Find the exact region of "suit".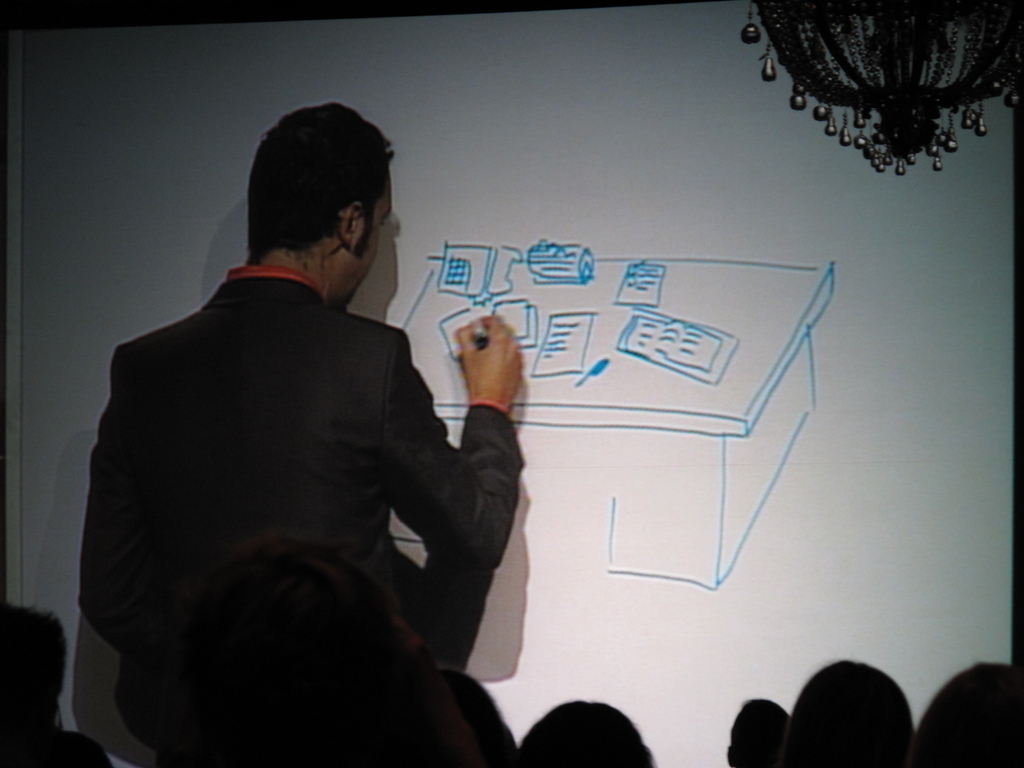
Exact region: detection(69, 203, 522, 732).
